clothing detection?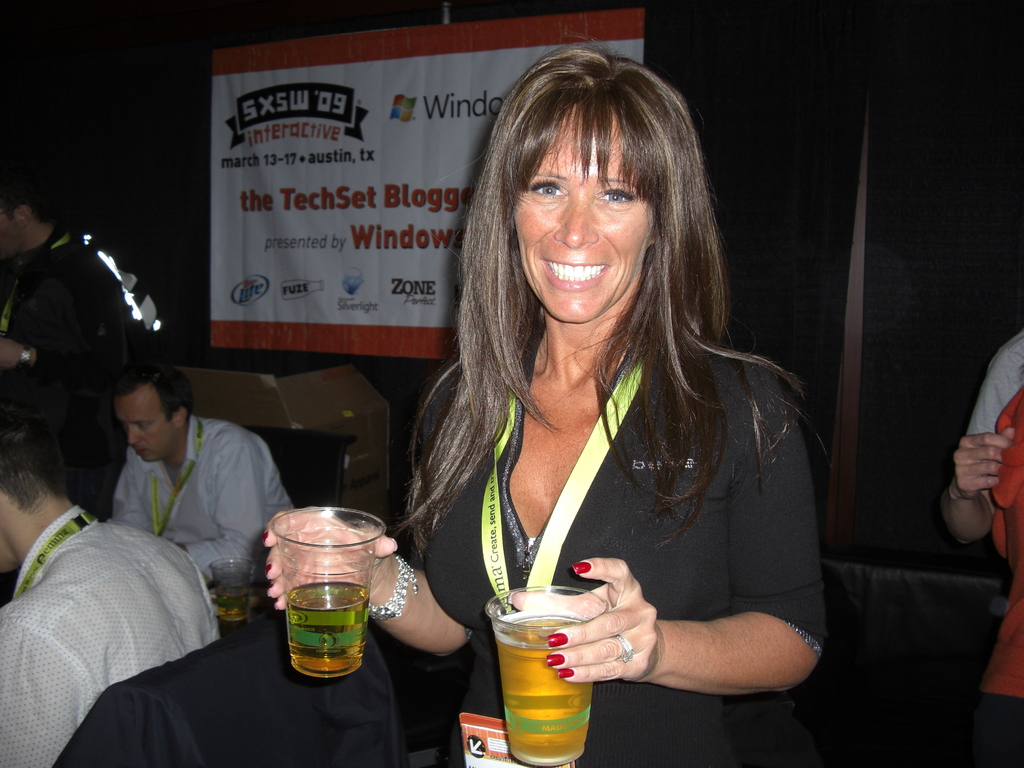
<region>967, 328, 1023, 436</region>
